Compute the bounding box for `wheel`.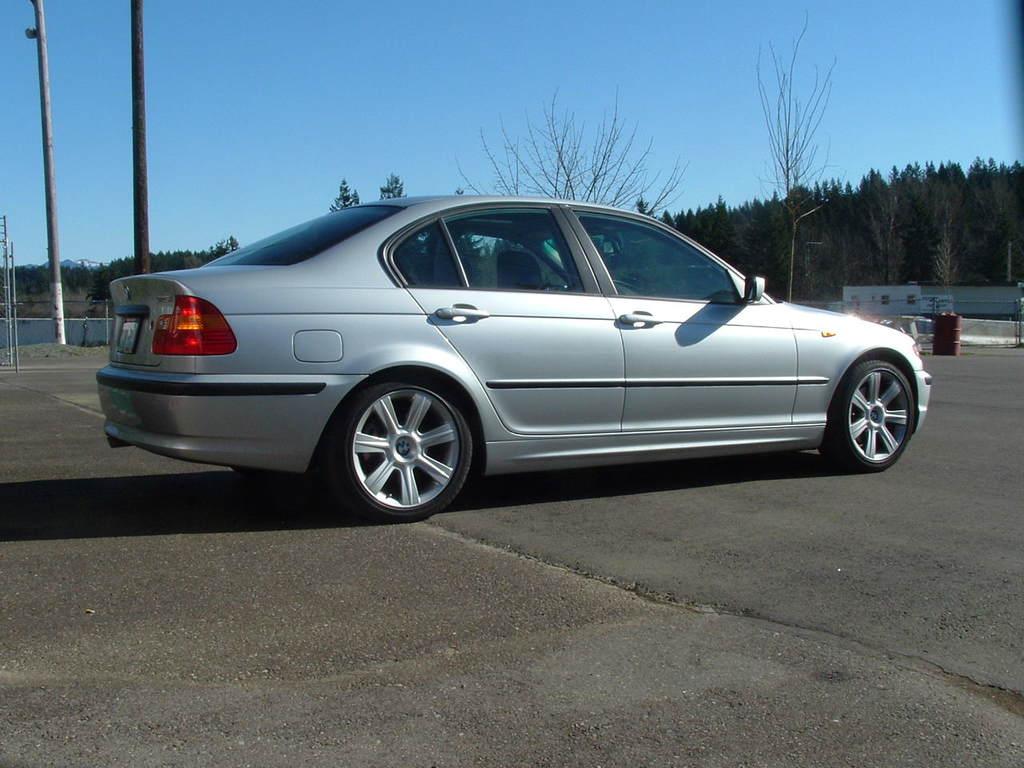
pyautogui.locateOnScreen(333, 374, 475, 516).
